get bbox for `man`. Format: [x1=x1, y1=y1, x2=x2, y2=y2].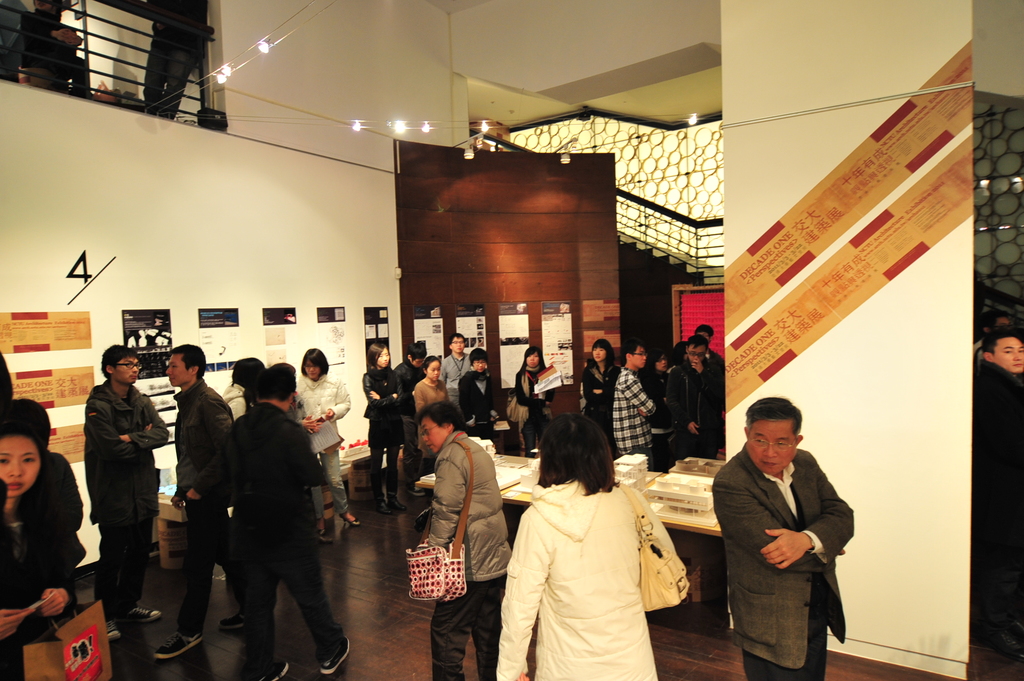
[x1=610, y1=338, x2=660, y2=472].
